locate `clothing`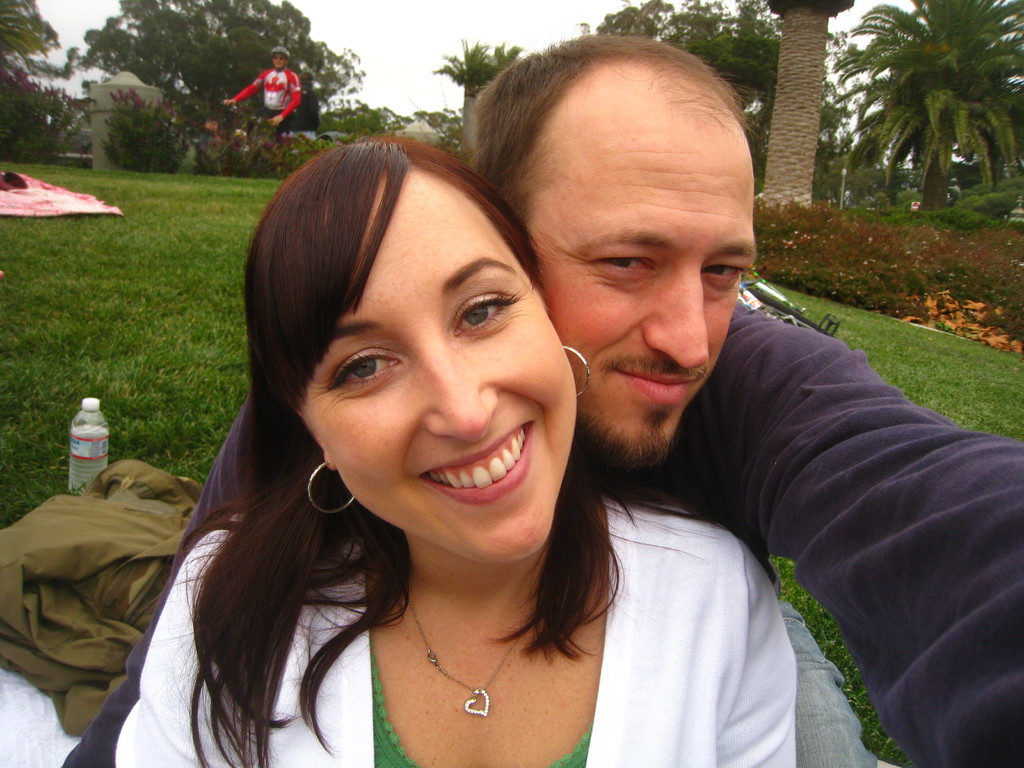
[102,522,826,767]
